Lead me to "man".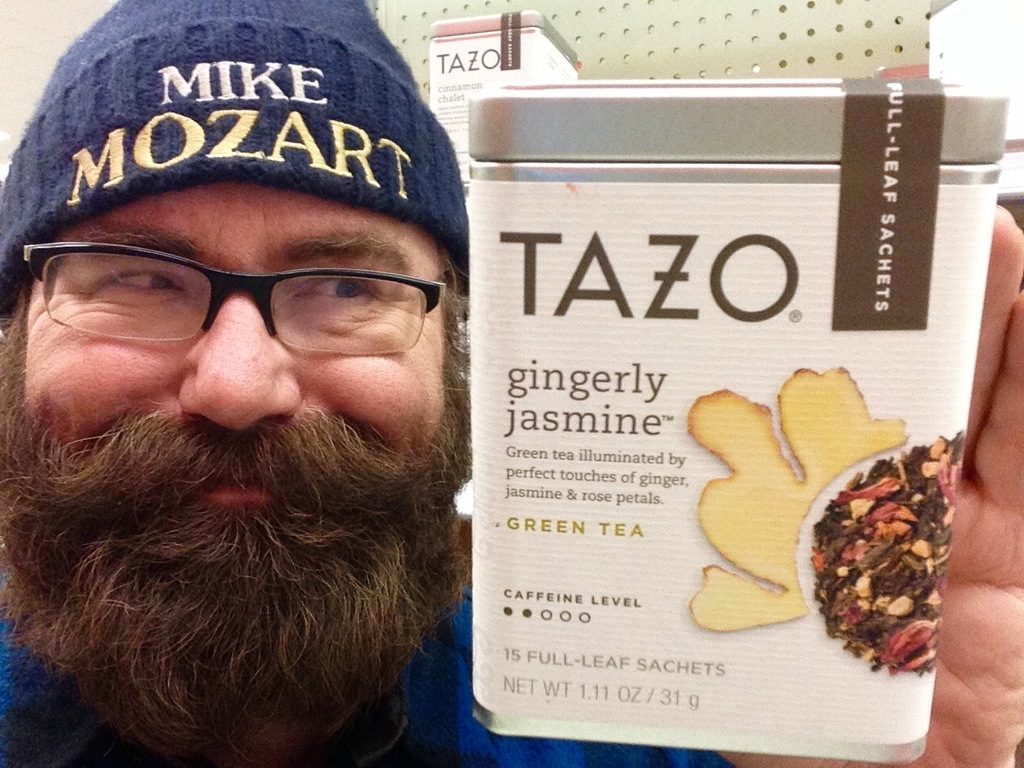
Lead to pyautogui.locateOnScreen(0, 0, 565, 767).
